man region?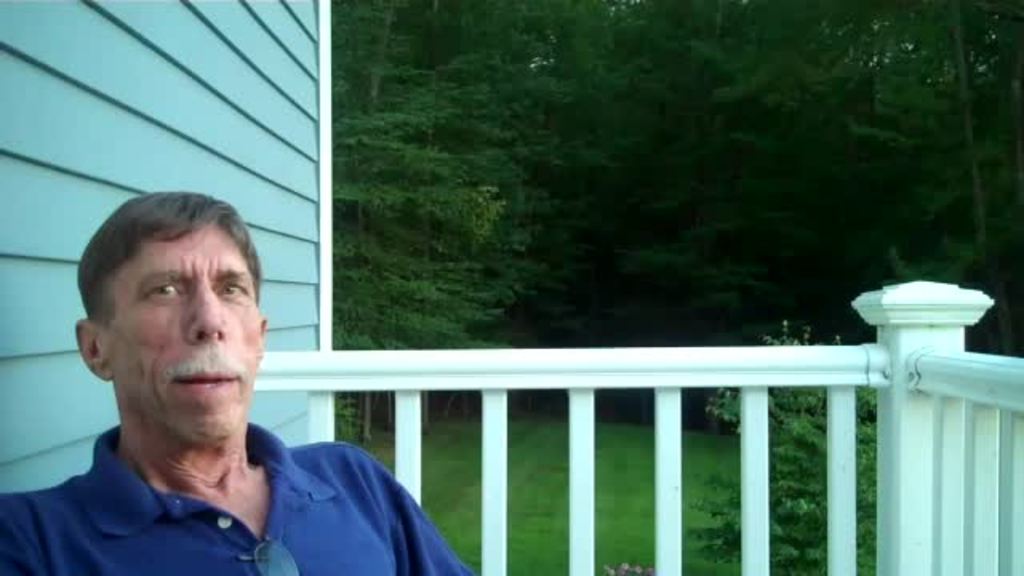
[5,221,462,575]
